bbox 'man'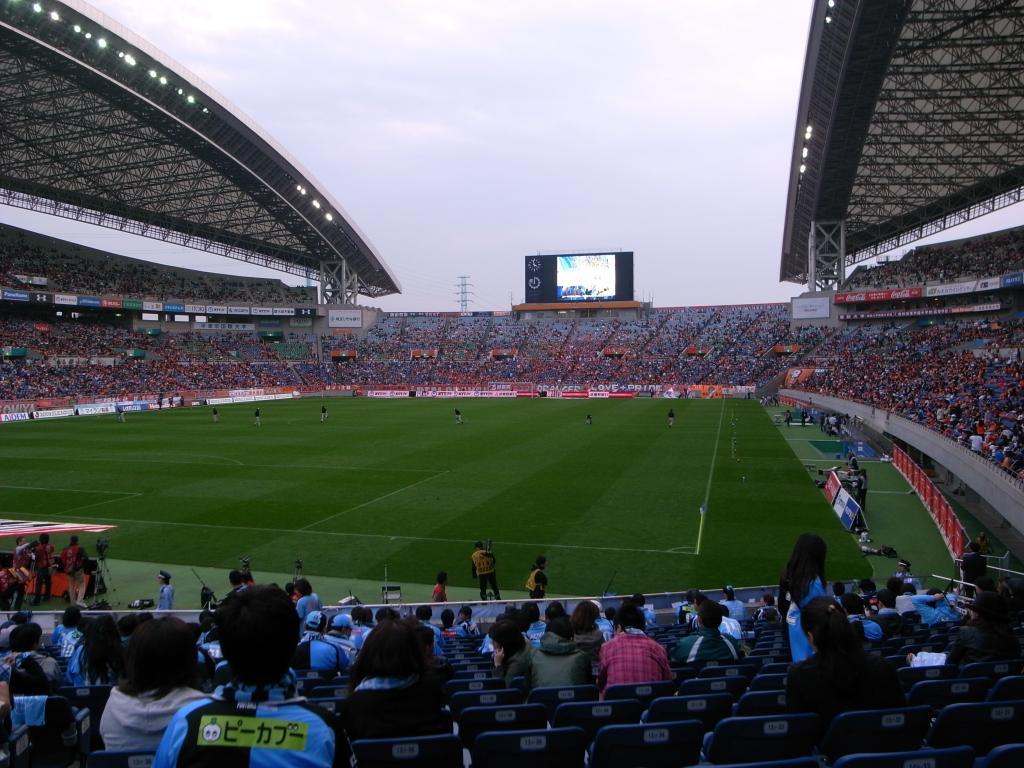
<box>30,532,58,601</box>
